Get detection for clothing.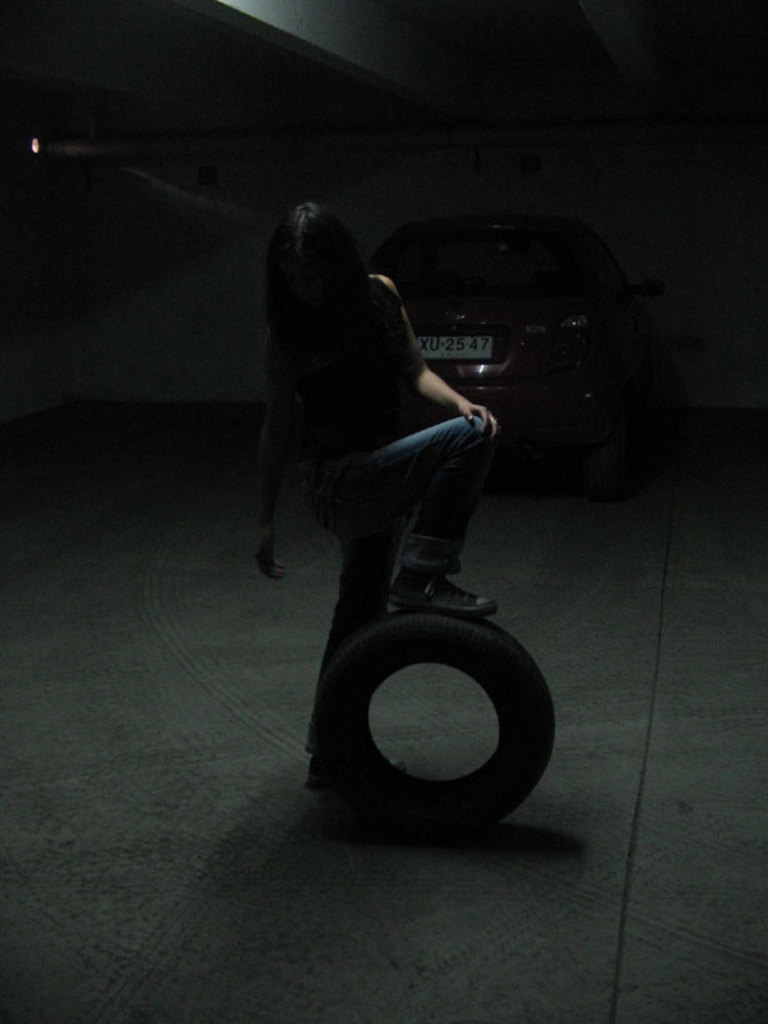
Detection: (276, 271, 504, 755).
